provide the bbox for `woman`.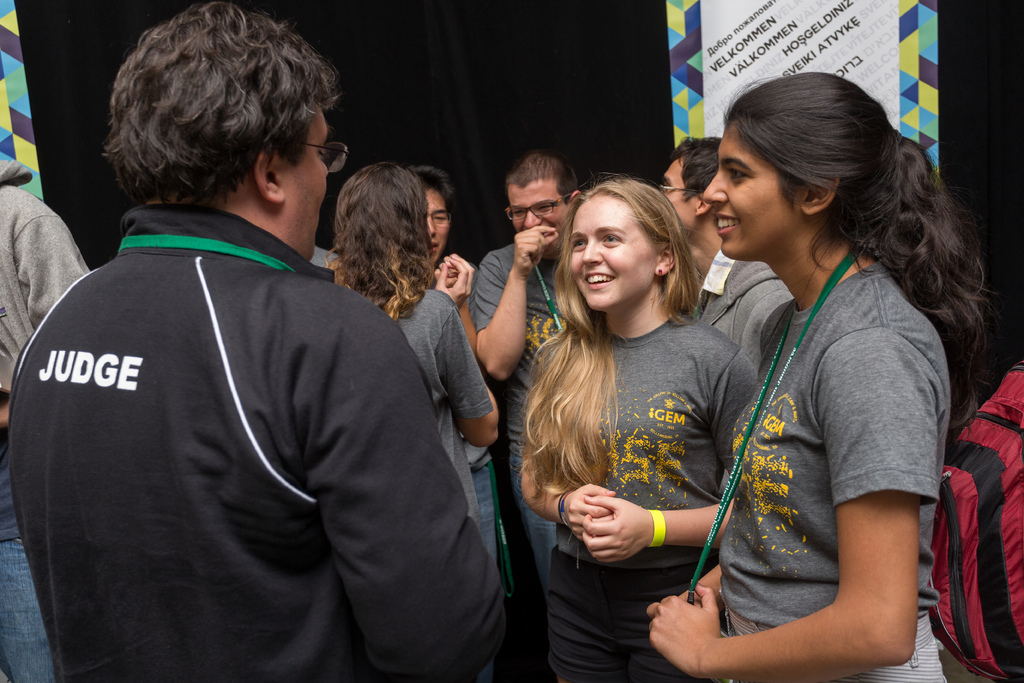
(left=326, top=163, right=502, bottom=590).
